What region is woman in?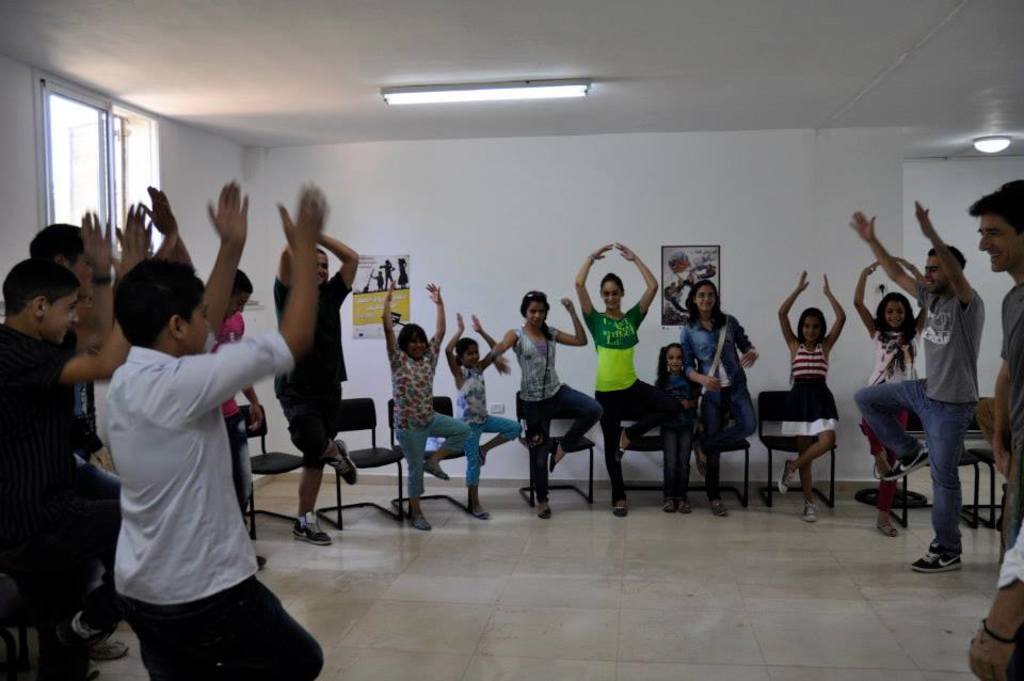
<bbox>572, 231, 670, 516</bbox>.
